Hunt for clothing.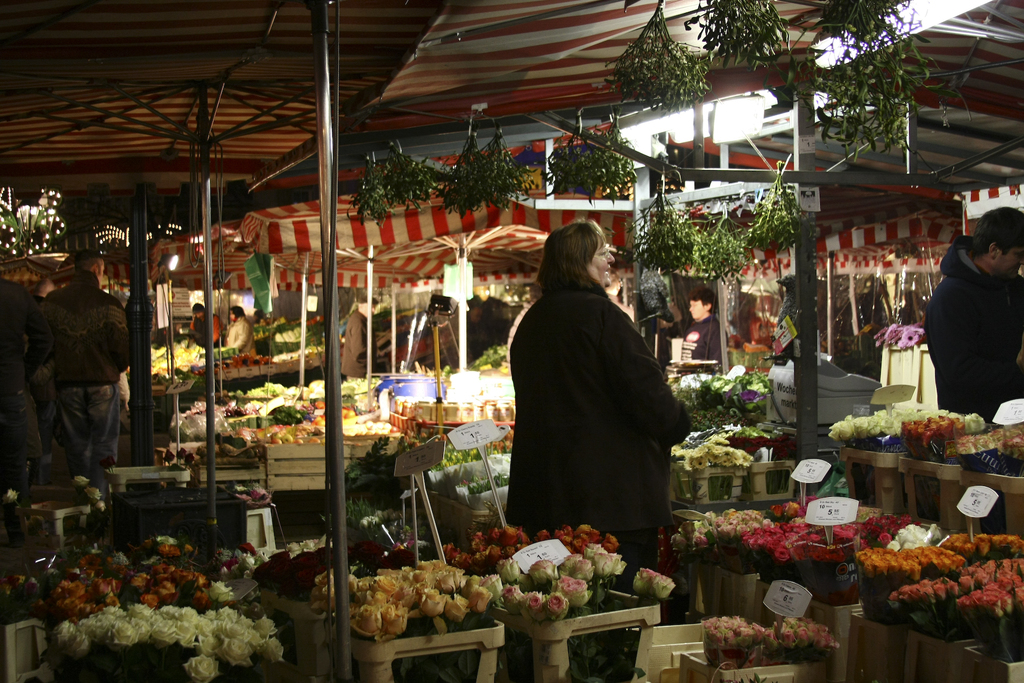
Hunted down at [924,233,1023,420].
